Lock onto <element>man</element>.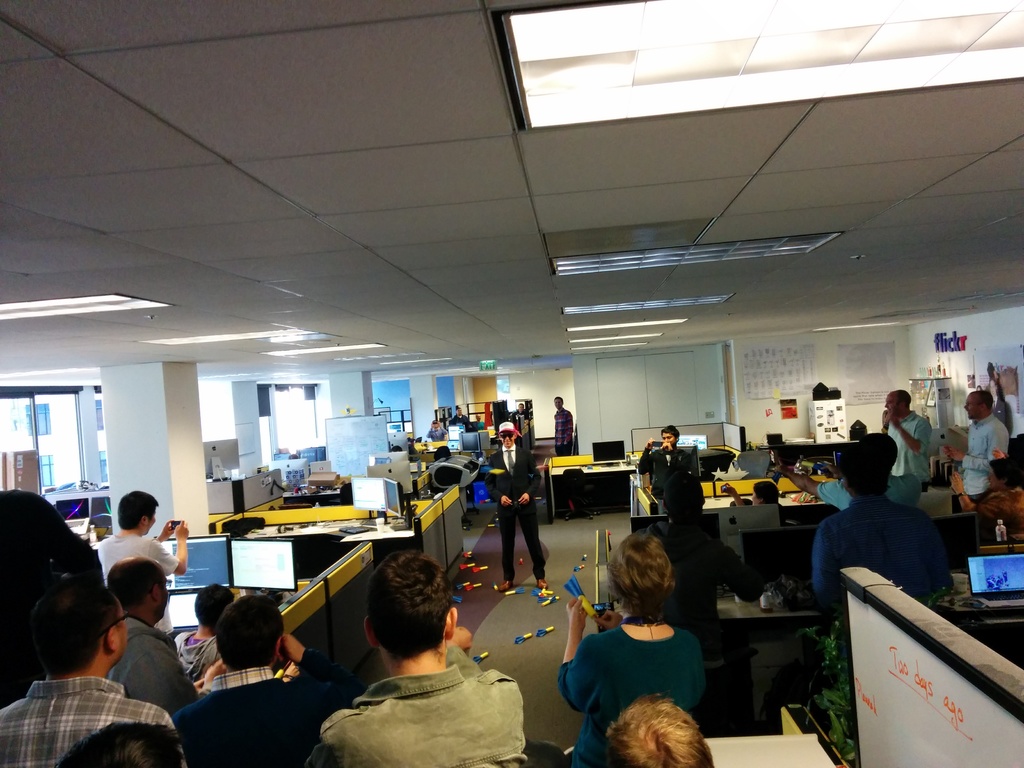
Locked: <region>448, 401, 479, 436</region>.
